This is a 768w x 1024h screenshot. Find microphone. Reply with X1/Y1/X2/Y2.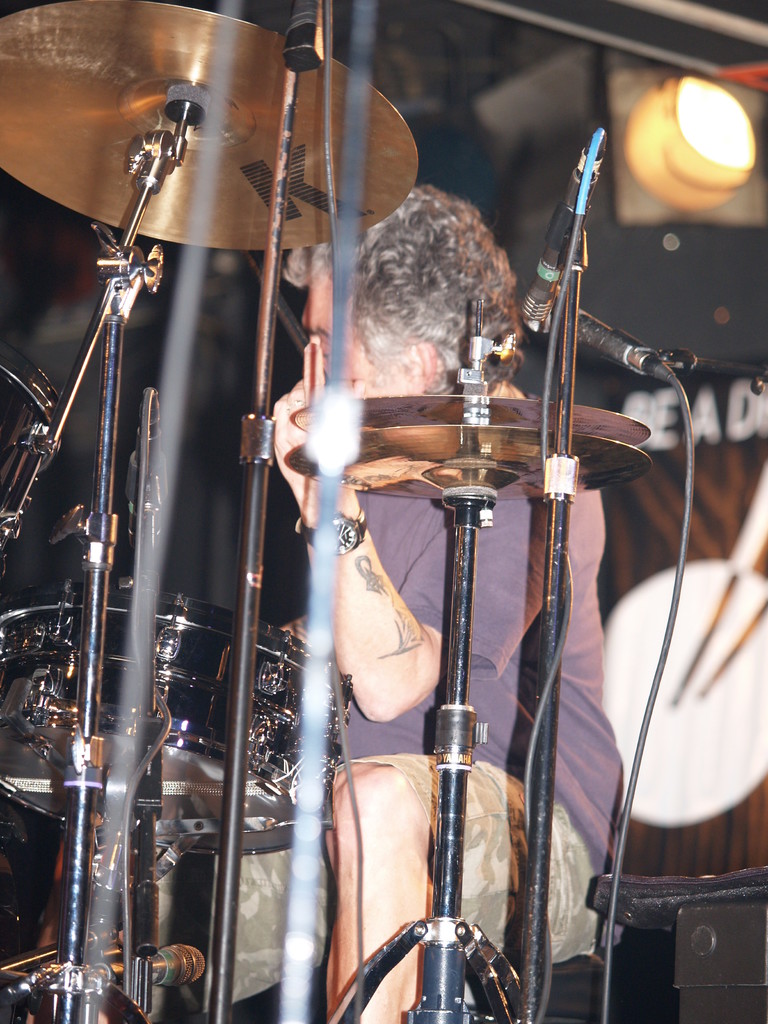
544/301/674/382.
